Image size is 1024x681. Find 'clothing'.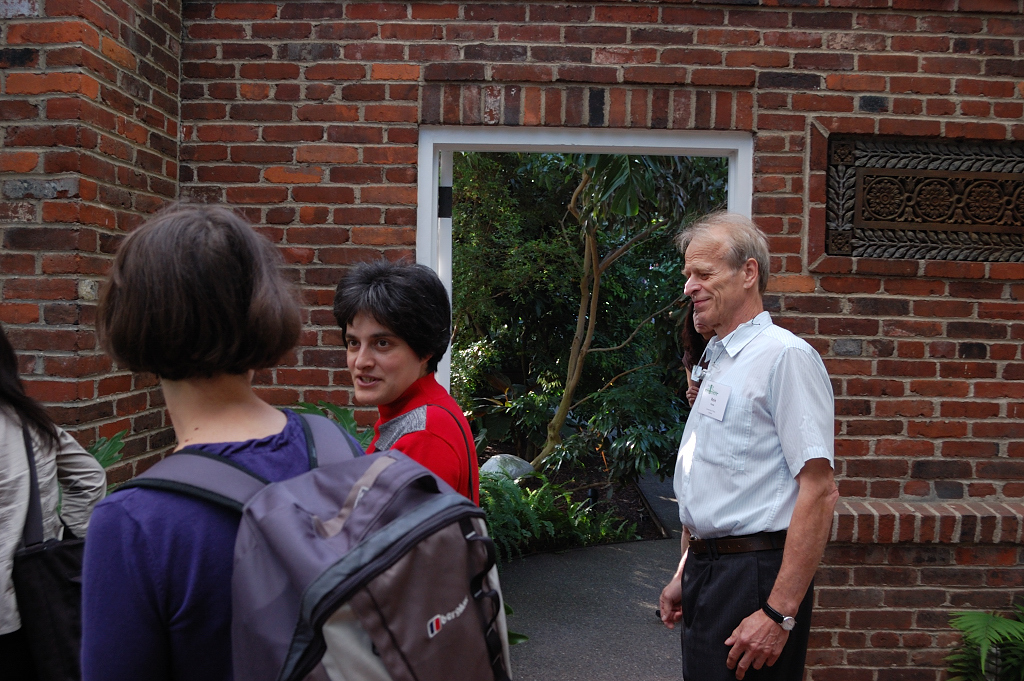
(left=366, top=371, right=489, bottom=509).
